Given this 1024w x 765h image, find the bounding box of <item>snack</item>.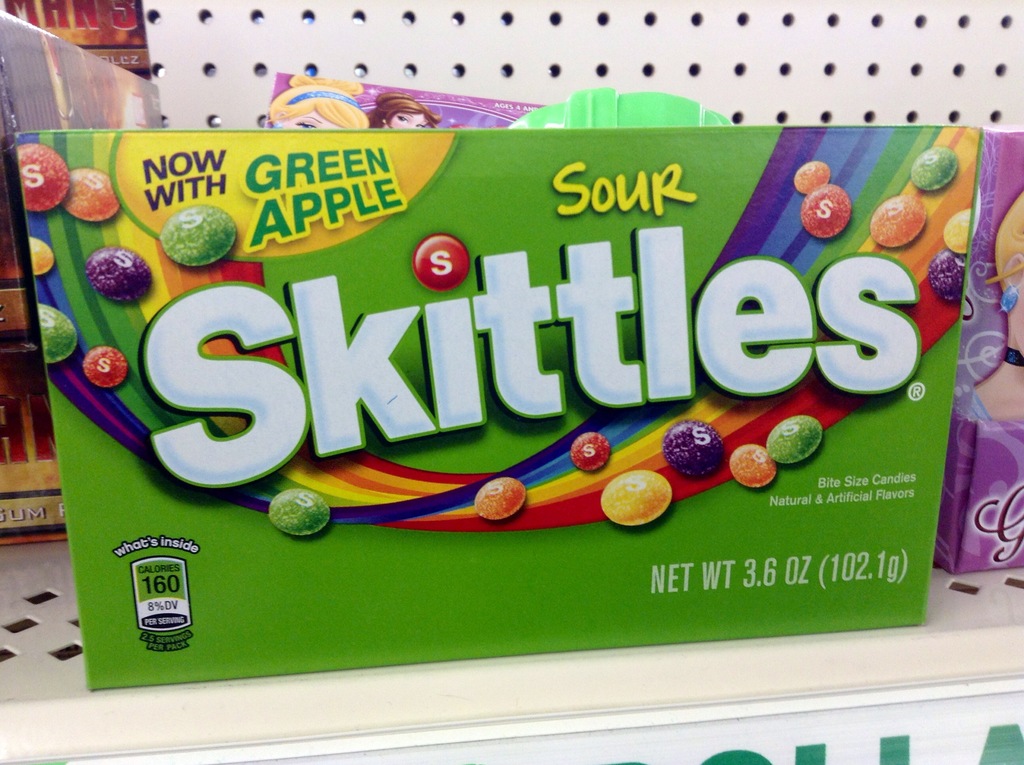
33,235,59,277.
